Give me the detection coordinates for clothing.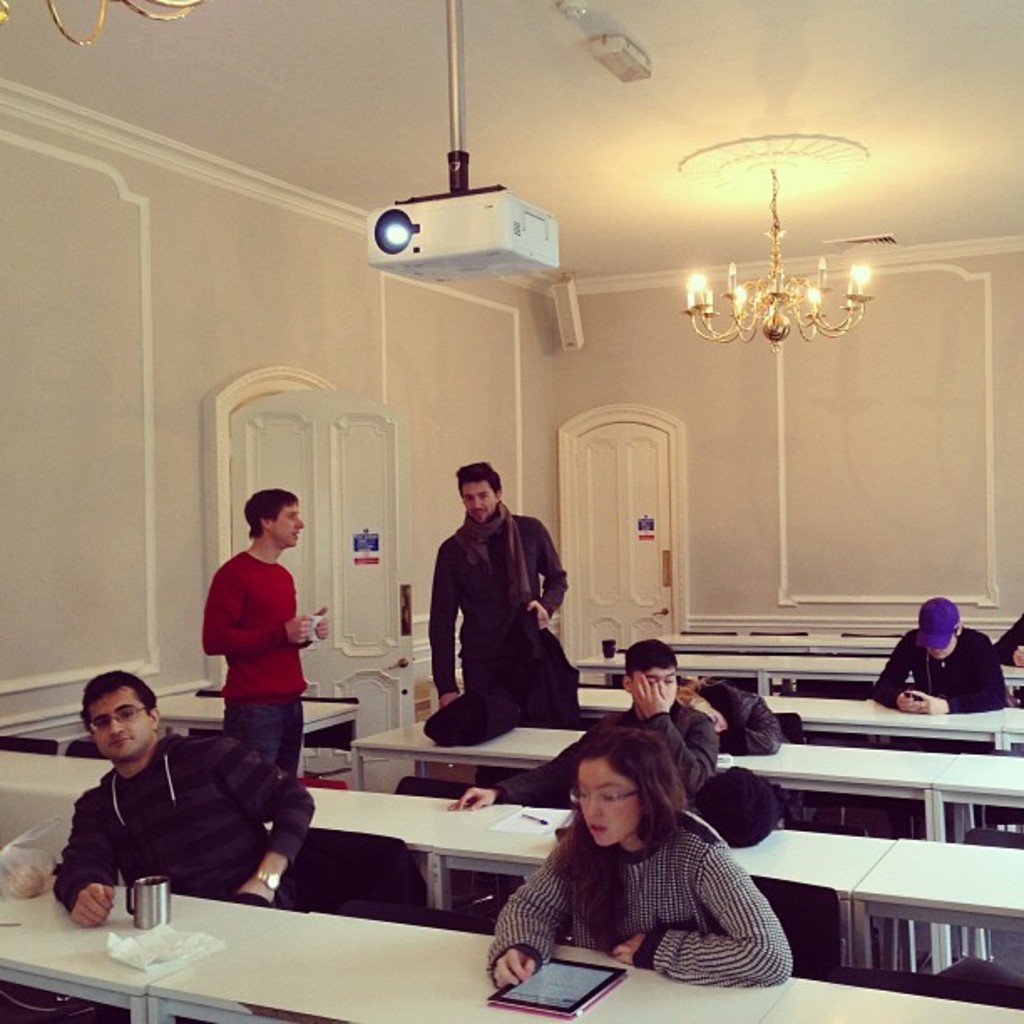
878,631,991,706.
